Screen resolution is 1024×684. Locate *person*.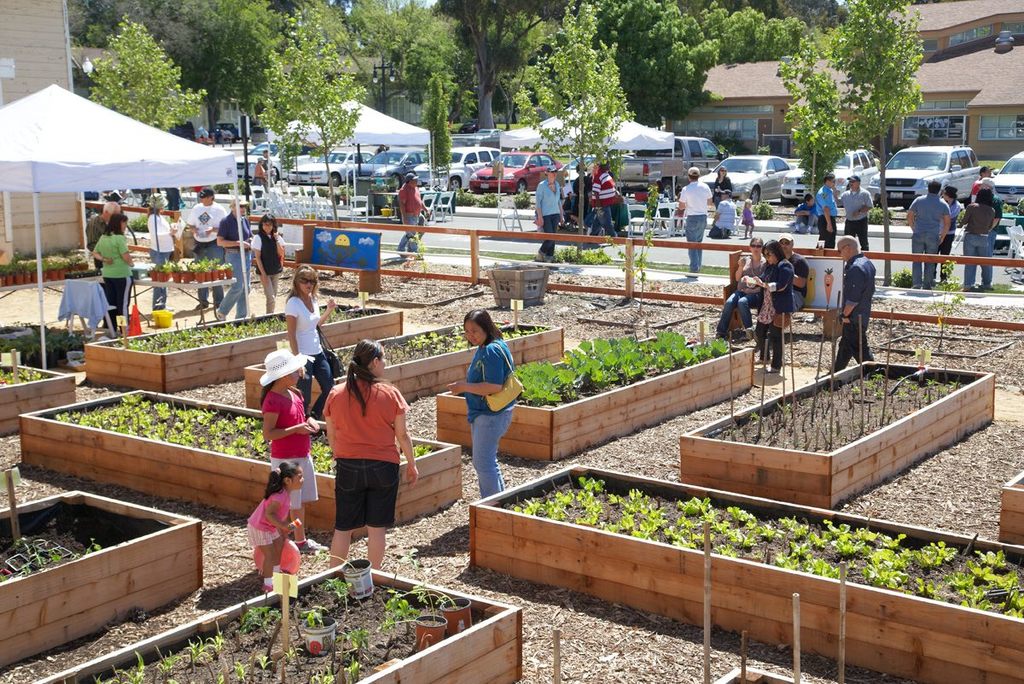
{"left": 399, "top": 165, "right": 433, "bottom": 254}.
